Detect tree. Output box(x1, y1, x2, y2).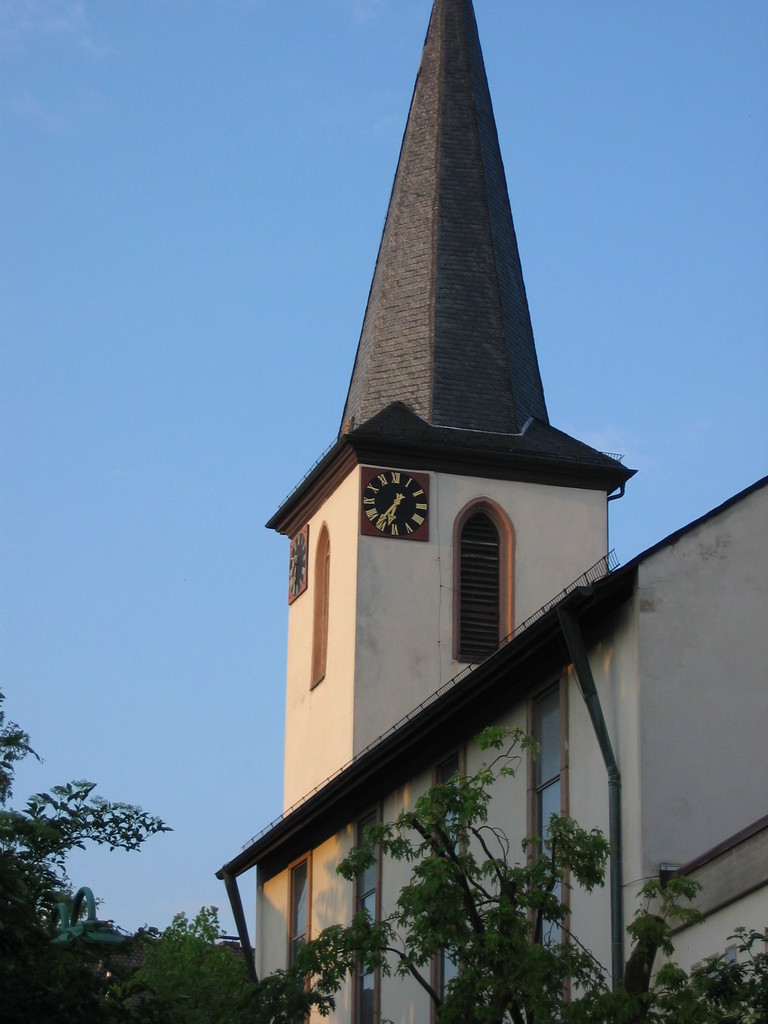
box(135, 903, 245, 1023).
